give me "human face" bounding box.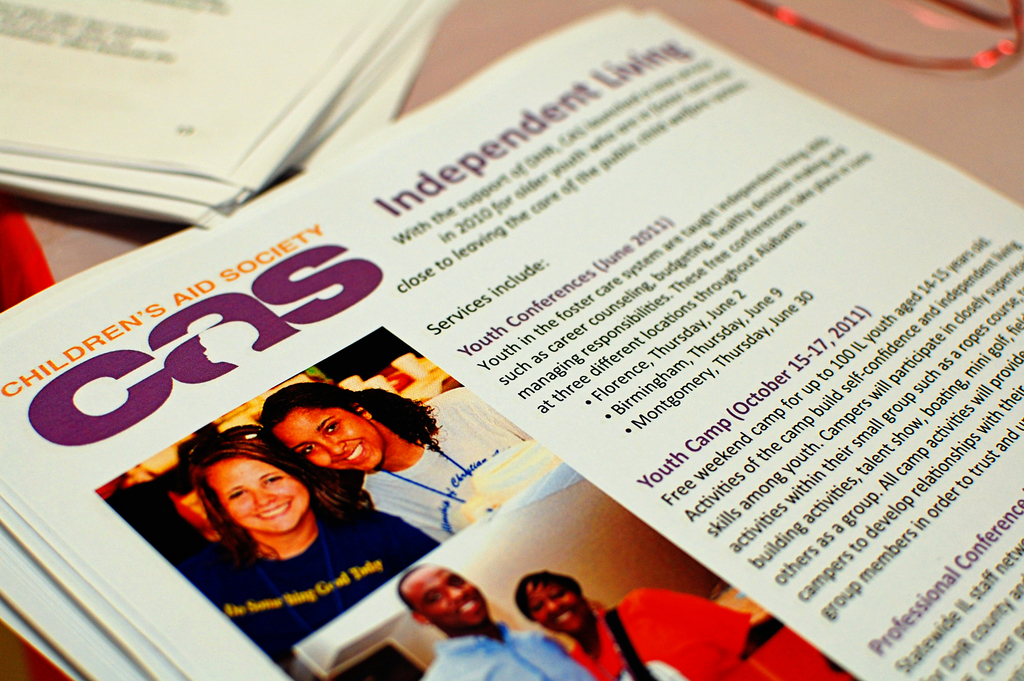
{"x1": 218, "y1": 455, "x2": 303, "y2": 531}.
